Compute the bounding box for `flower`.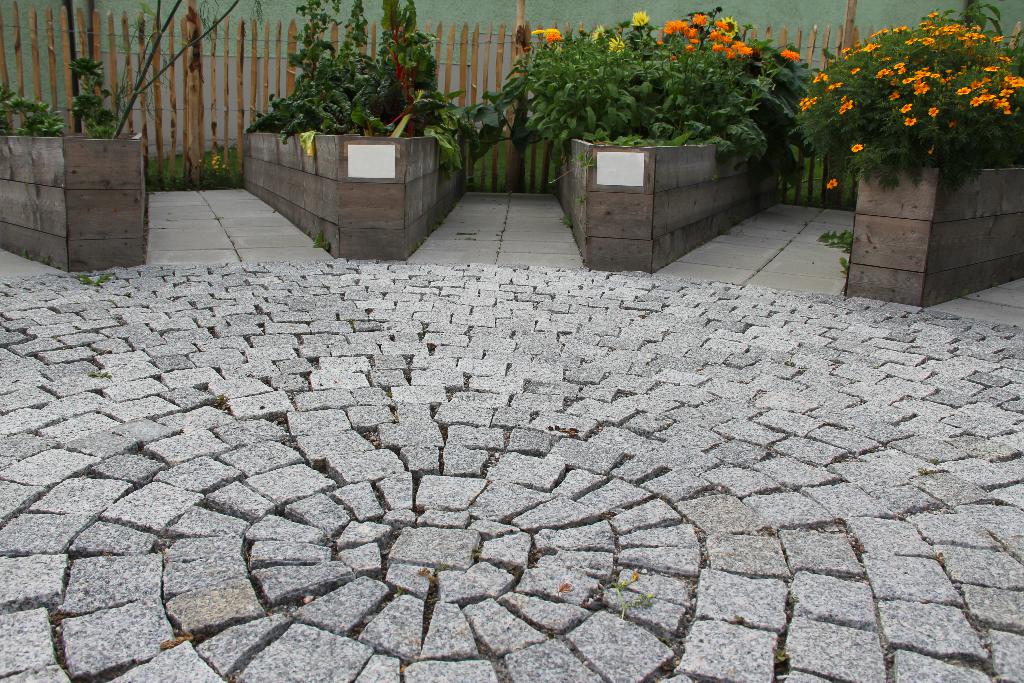
bbox=(592, 24, 604, 46).
